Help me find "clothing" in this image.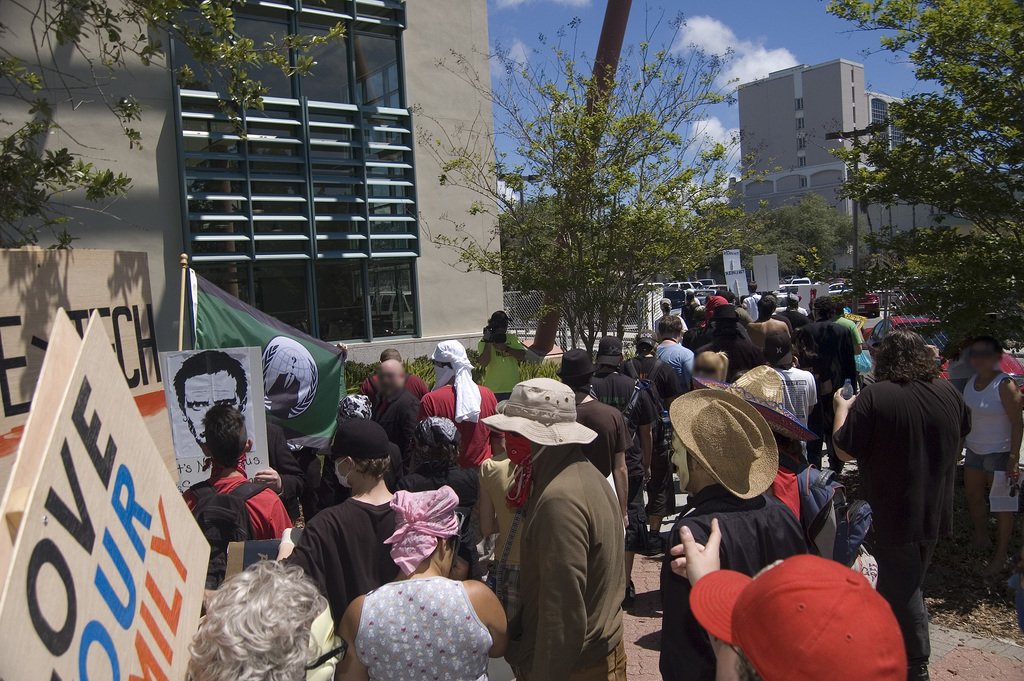
Found it: {"left": 776, "top": 306, "right": 810, "bottom": 324}.
